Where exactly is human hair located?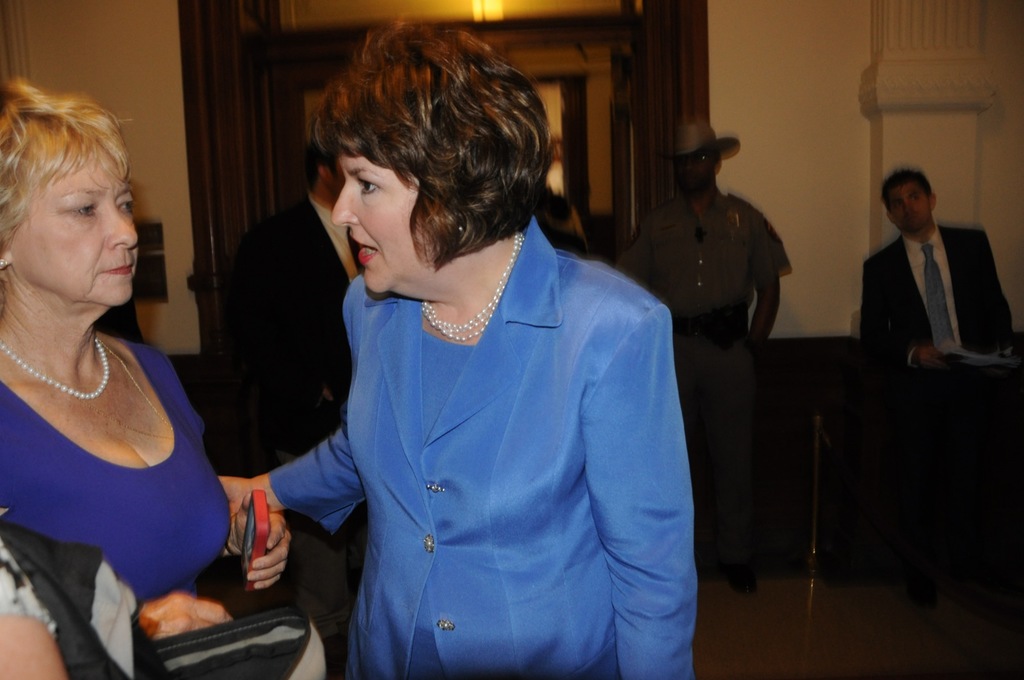
Its bounding box is detection(307, 45, 538, 289).
